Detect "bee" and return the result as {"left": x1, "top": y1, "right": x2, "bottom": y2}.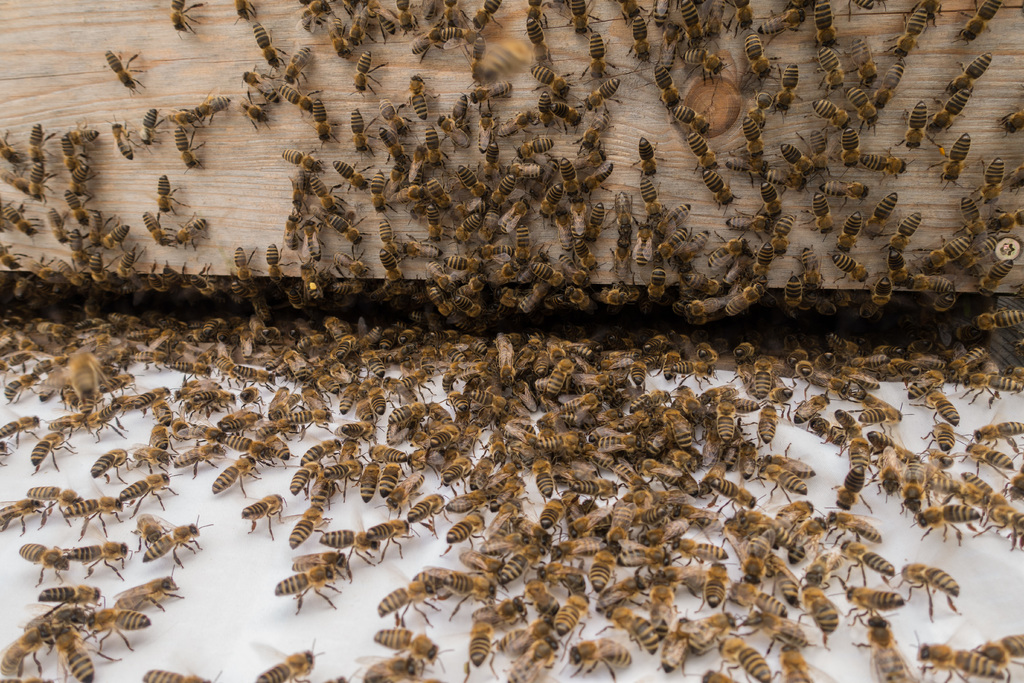
{"left": 263, "top": 245, "right": 294, "bottom": 283}.
